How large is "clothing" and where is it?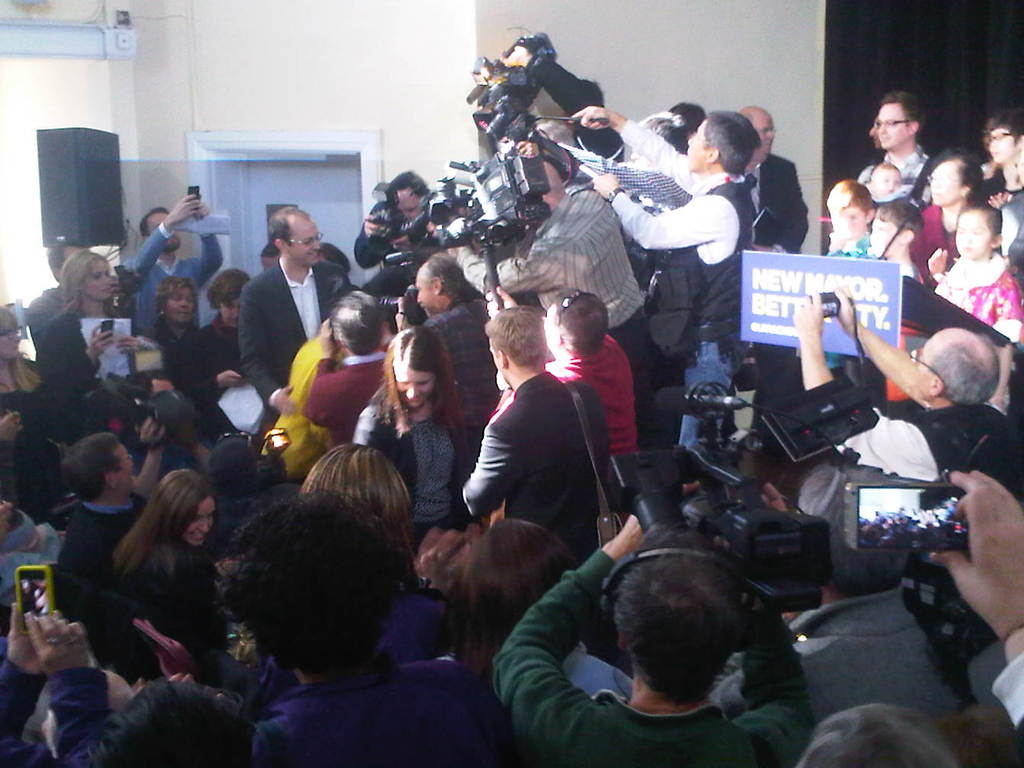
Bounding box: crop(1001, 190, 1023, 263).
